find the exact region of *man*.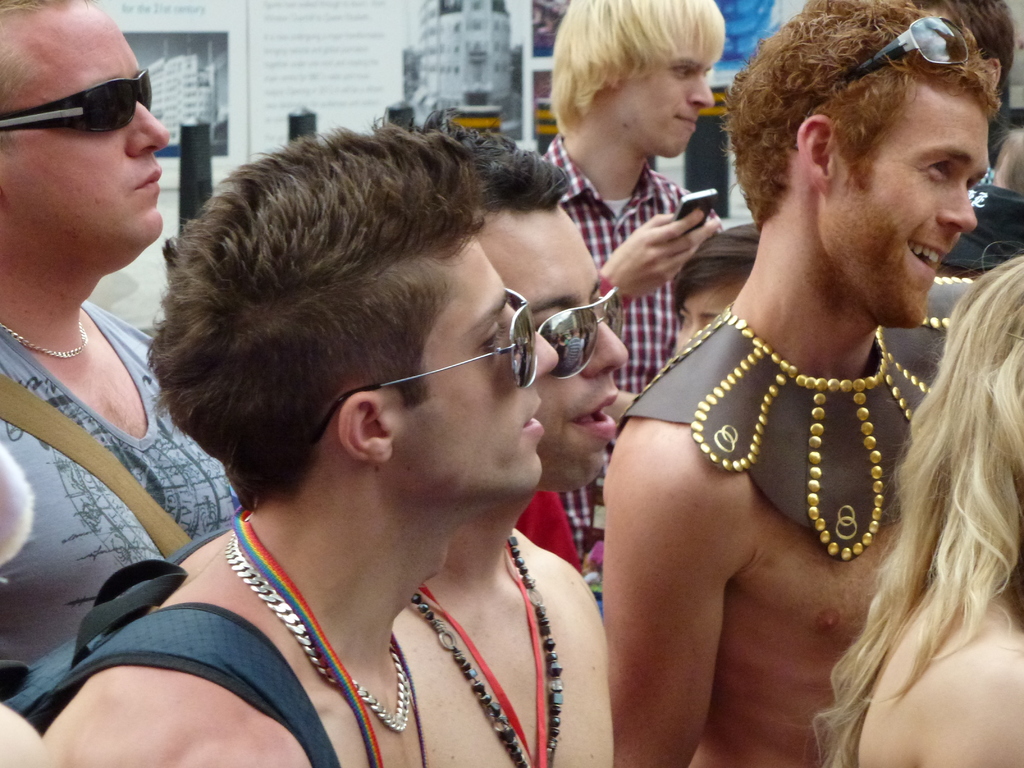
Exact region: bbox(407, 113, 632, 764).
